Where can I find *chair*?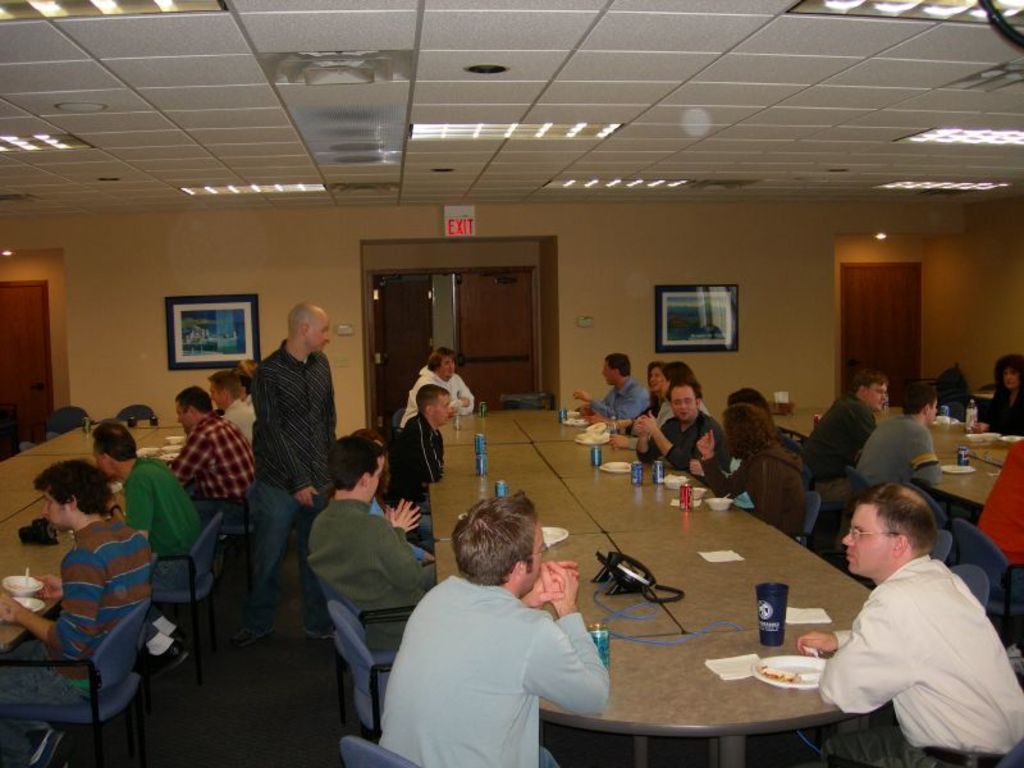
You can find it at bbox=[947, 509, 1023, 636].
